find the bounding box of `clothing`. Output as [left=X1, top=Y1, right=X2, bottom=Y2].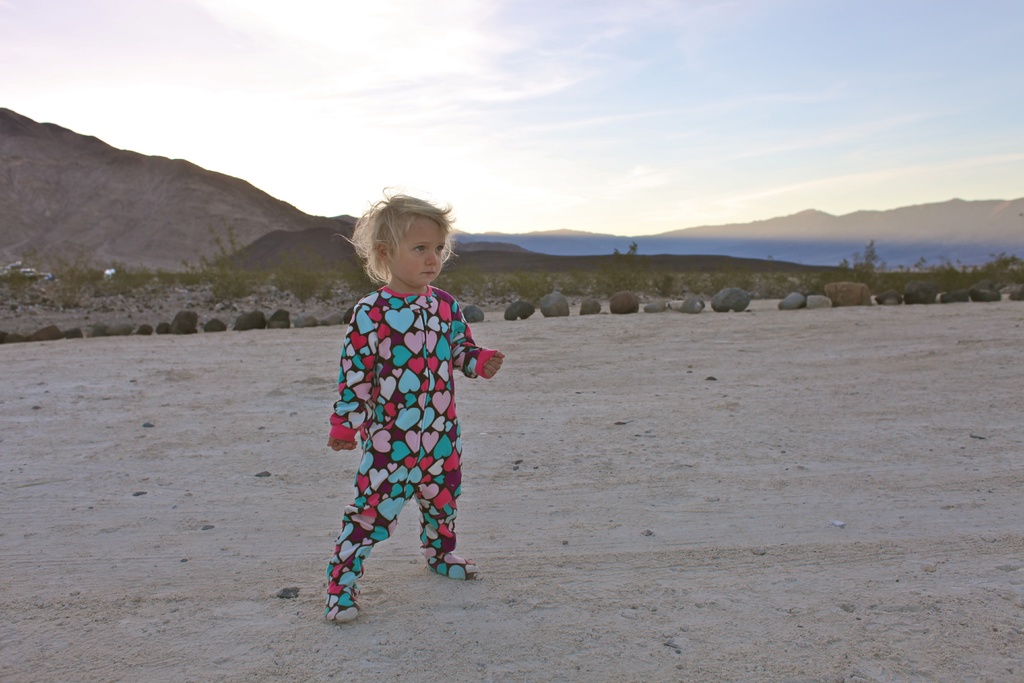
[left=330, top=256, right=489, bottom=588].
